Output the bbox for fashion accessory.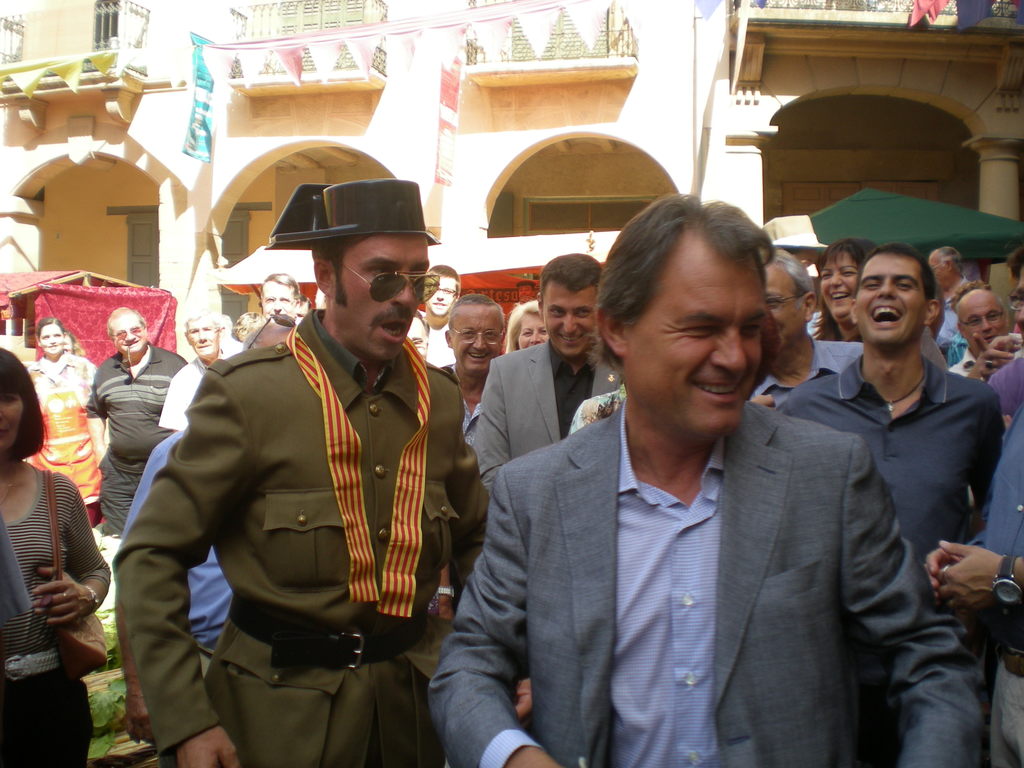
997/651/1023/678.
